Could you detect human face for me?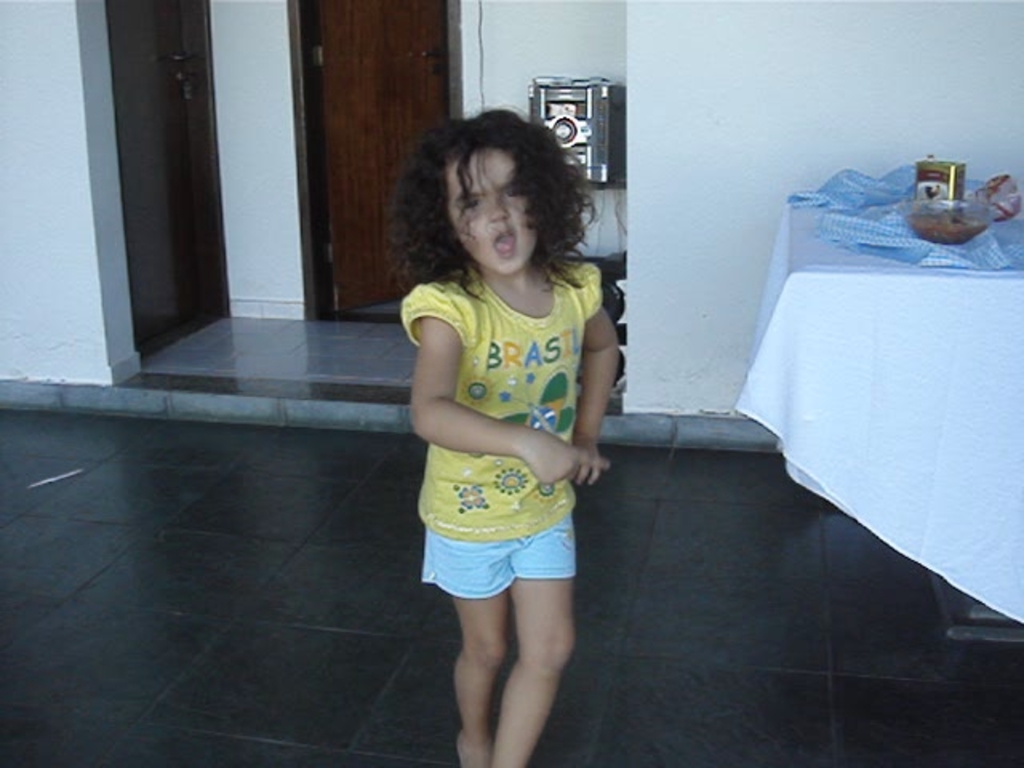
Detection result: bbox=(443, 146, 531, 272).
